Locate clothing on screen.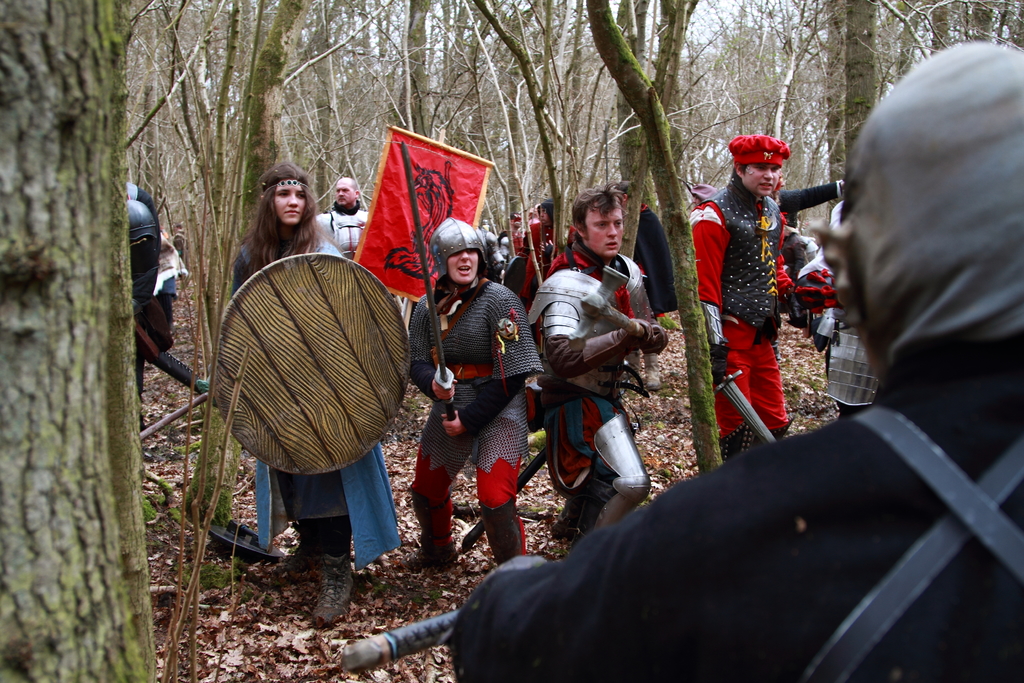
On screen at {"x1": 552, "y1": 251, "x2": 655, "y2": 529}.
